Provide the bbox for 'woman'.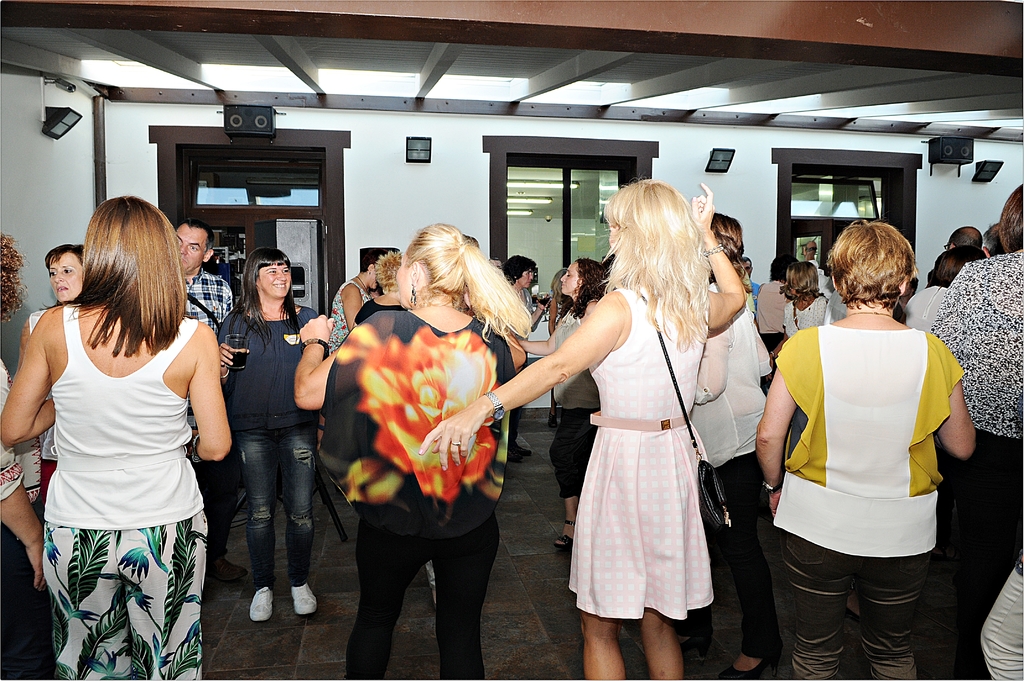
(676,206,786,680).
